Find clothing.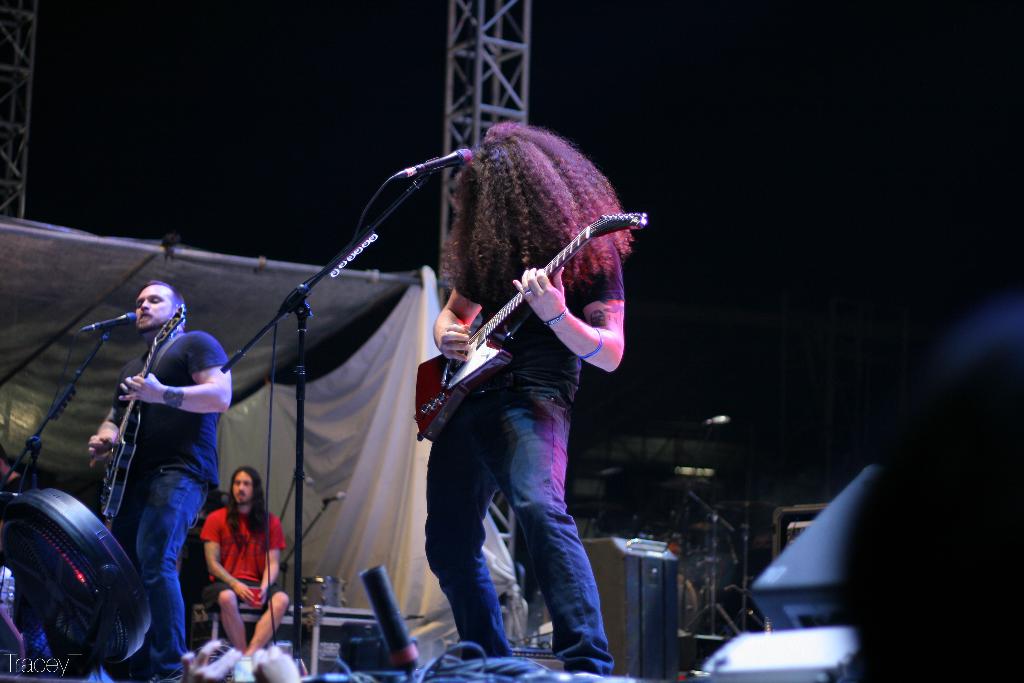
rect(424, 231, 609, 666).
